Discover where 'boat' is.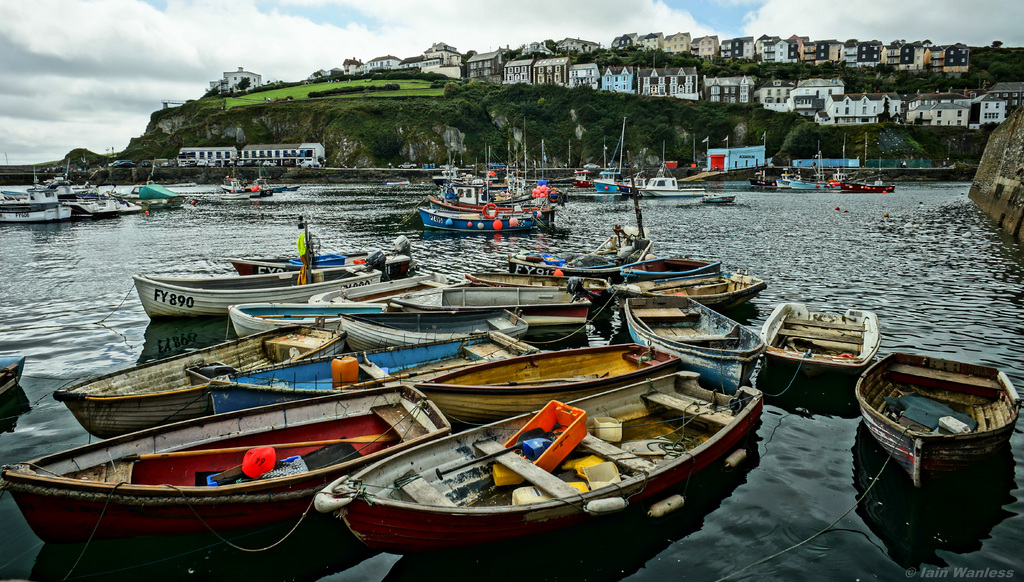
Discovered at detection(420, 202, 545, 237).
